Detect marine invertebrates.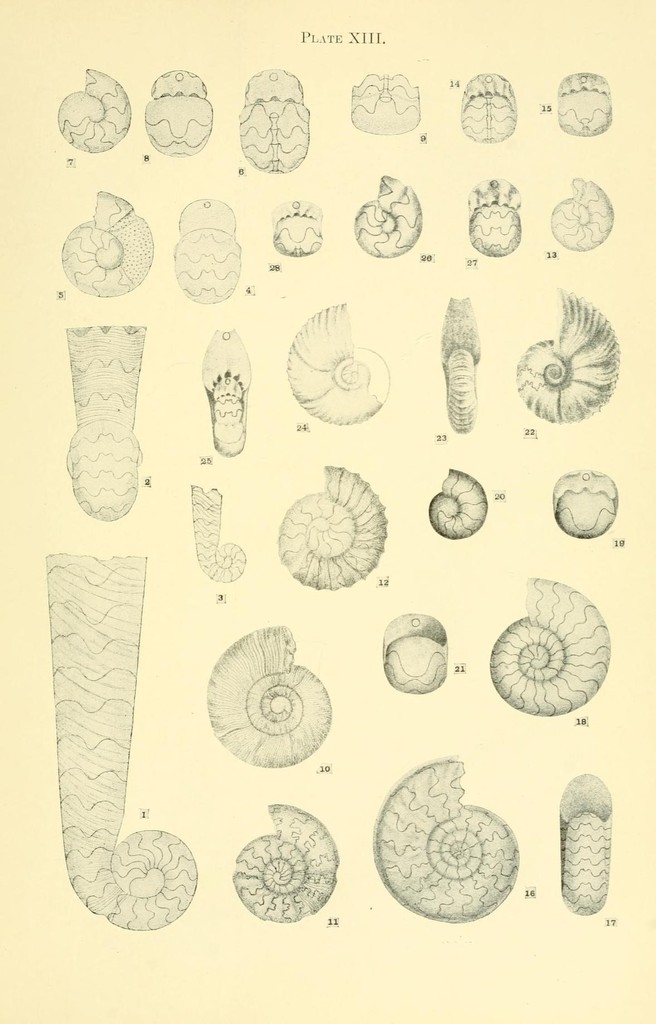
Detected at [432, 288, 484, 444].
